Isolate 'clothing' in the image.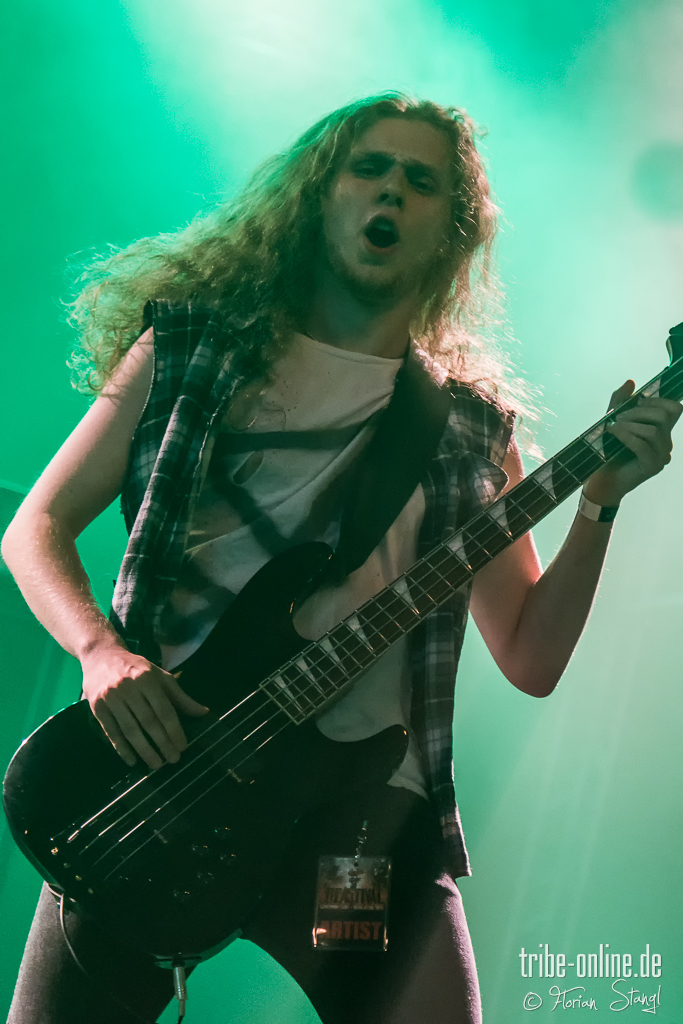
Isolated region: x1=0 y1=287 x2=516 y2=1023.
